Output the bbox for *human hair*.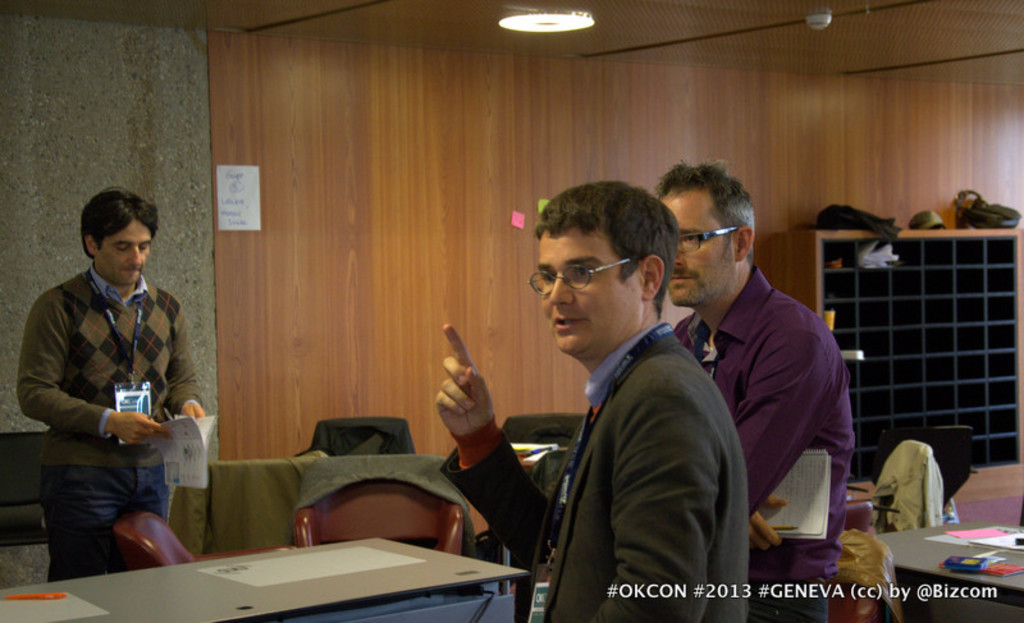
BBox(531, 182, 664, 330).
